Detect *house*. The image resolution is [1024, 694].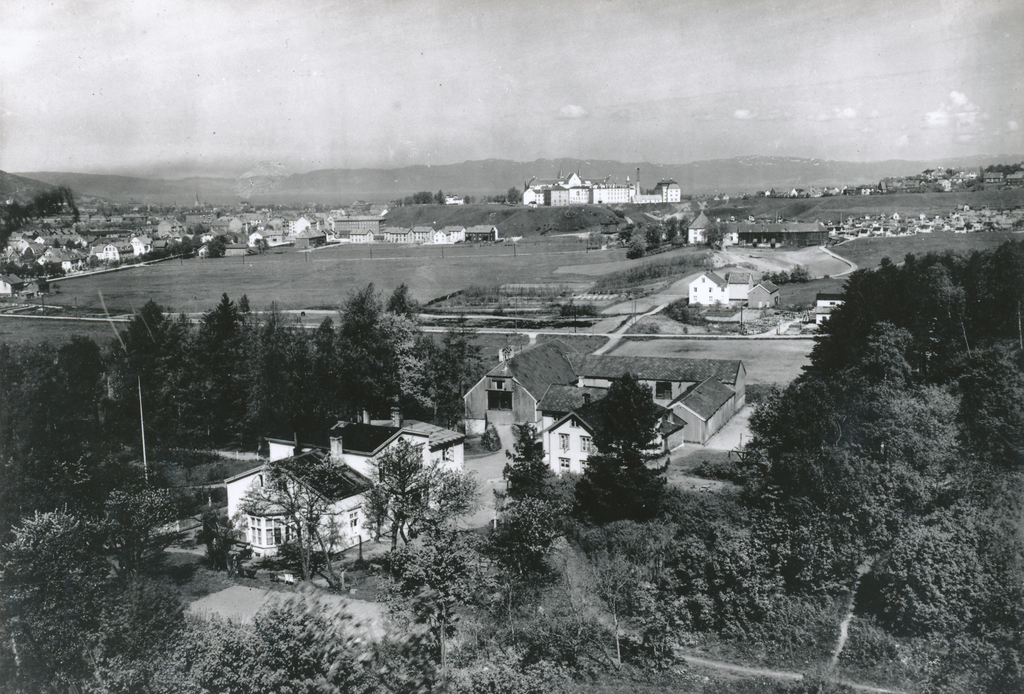
l=665, t=375, r=737, b=444.
